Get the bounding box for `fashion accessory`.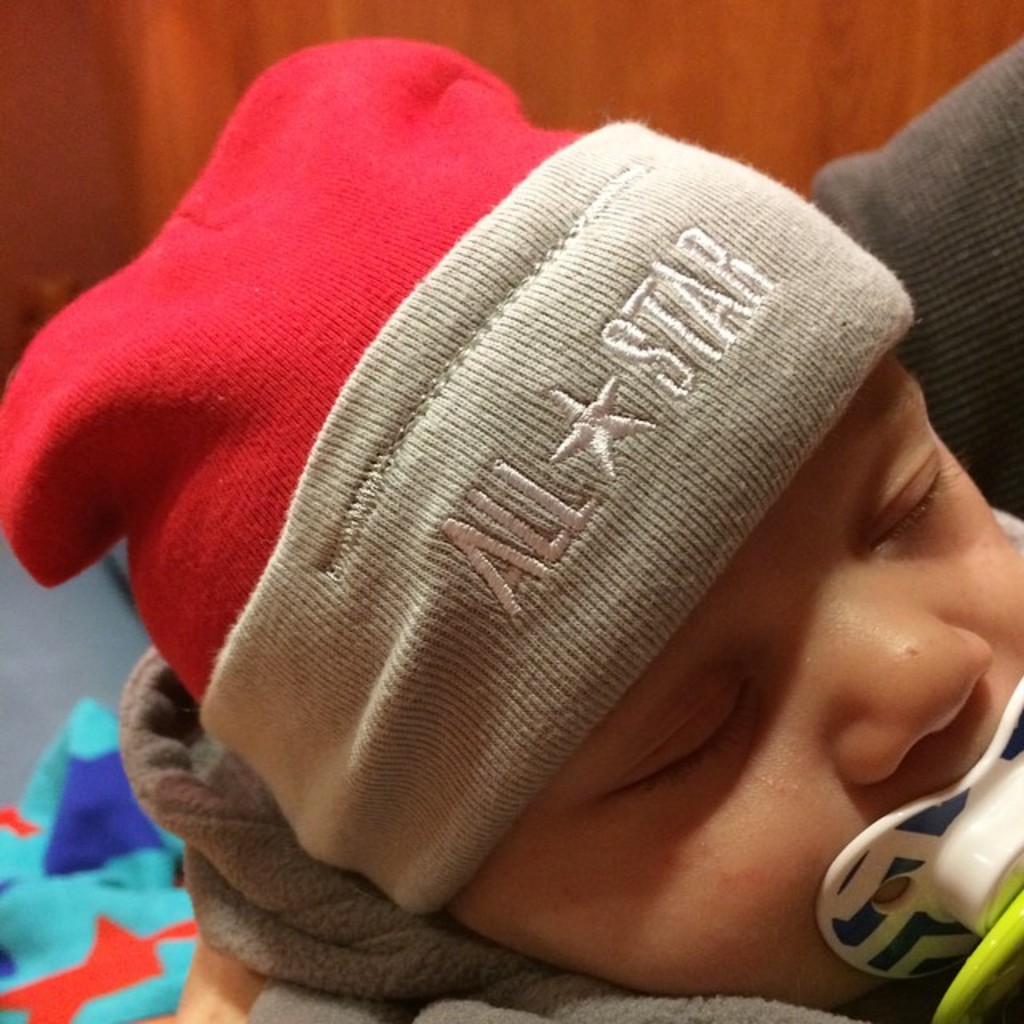
left=0, top=32, right=917, bottom=920.
